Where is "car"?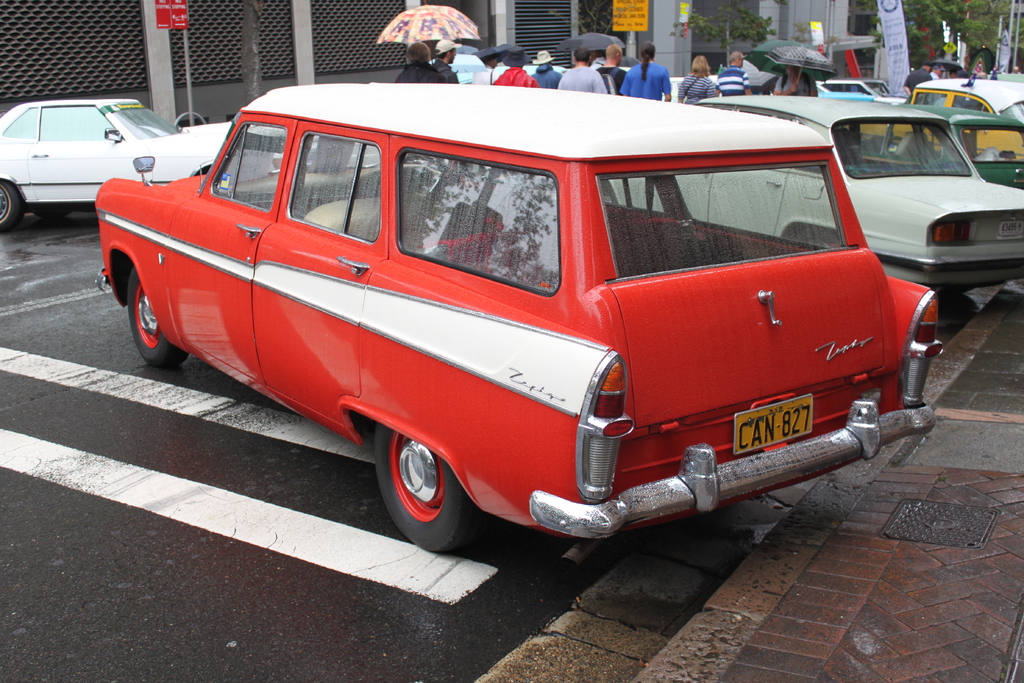
box=[84, 78, 982, 580].
